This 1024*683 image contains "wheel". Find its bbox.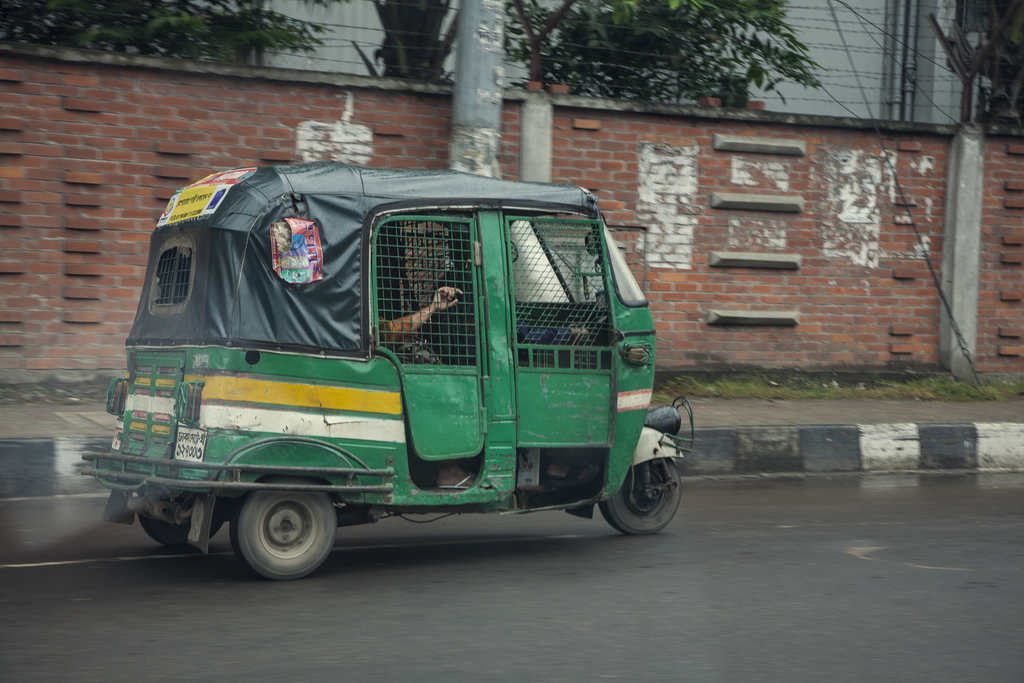
148:500:224:545.
